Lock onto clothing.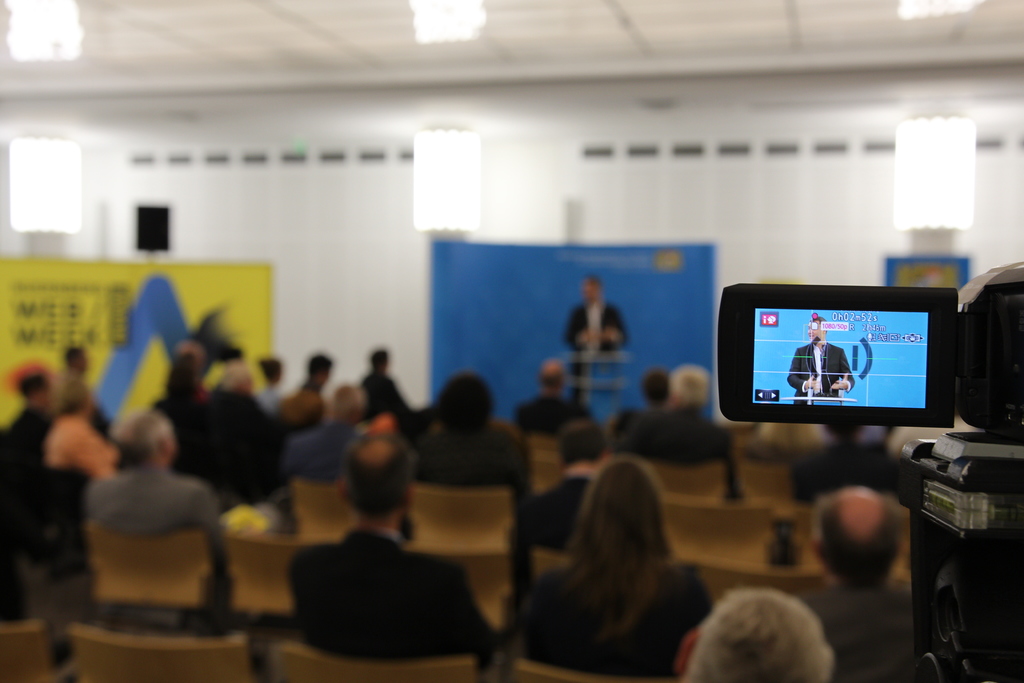
Locked: x1=280 y1=525 x2=498 y2=679.
